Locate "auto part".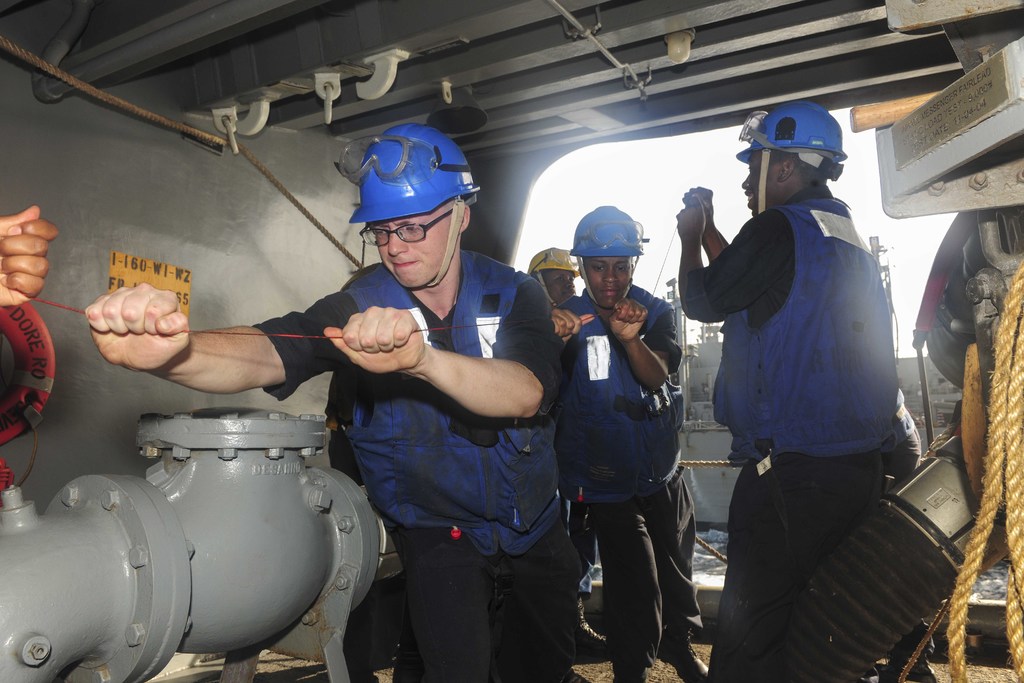
Bounding box: [x1=134, y1=408, x2=328, y2=461].
